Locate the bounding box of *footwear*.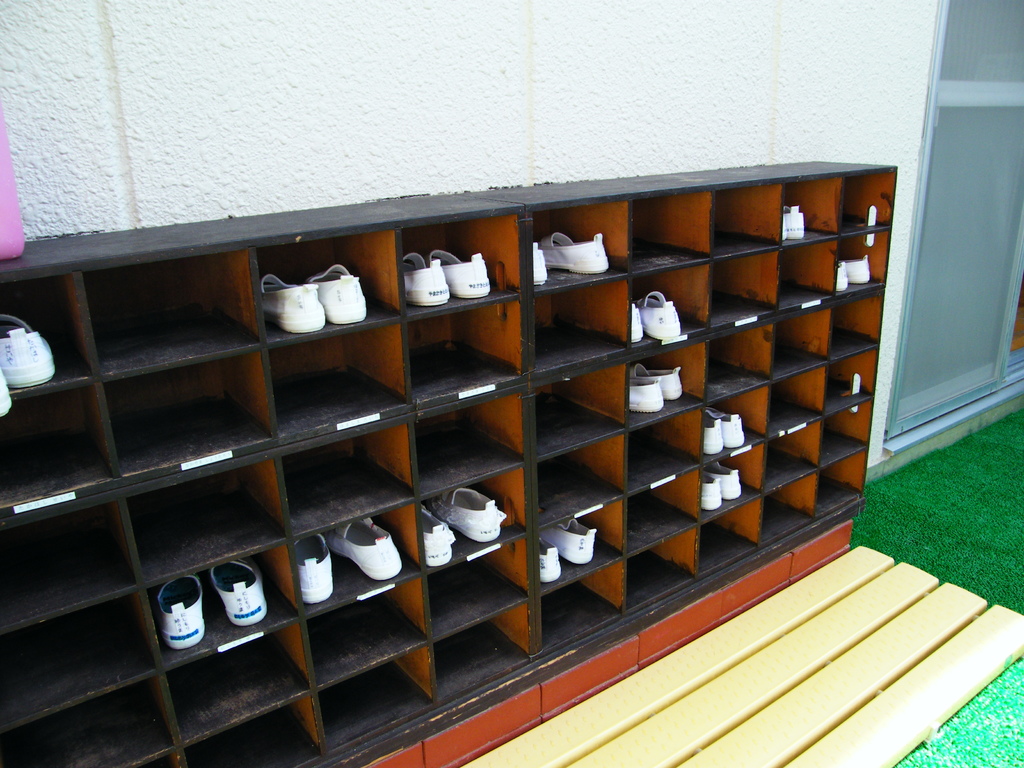
Bounding box: box=[632, 305, 643, 344].
